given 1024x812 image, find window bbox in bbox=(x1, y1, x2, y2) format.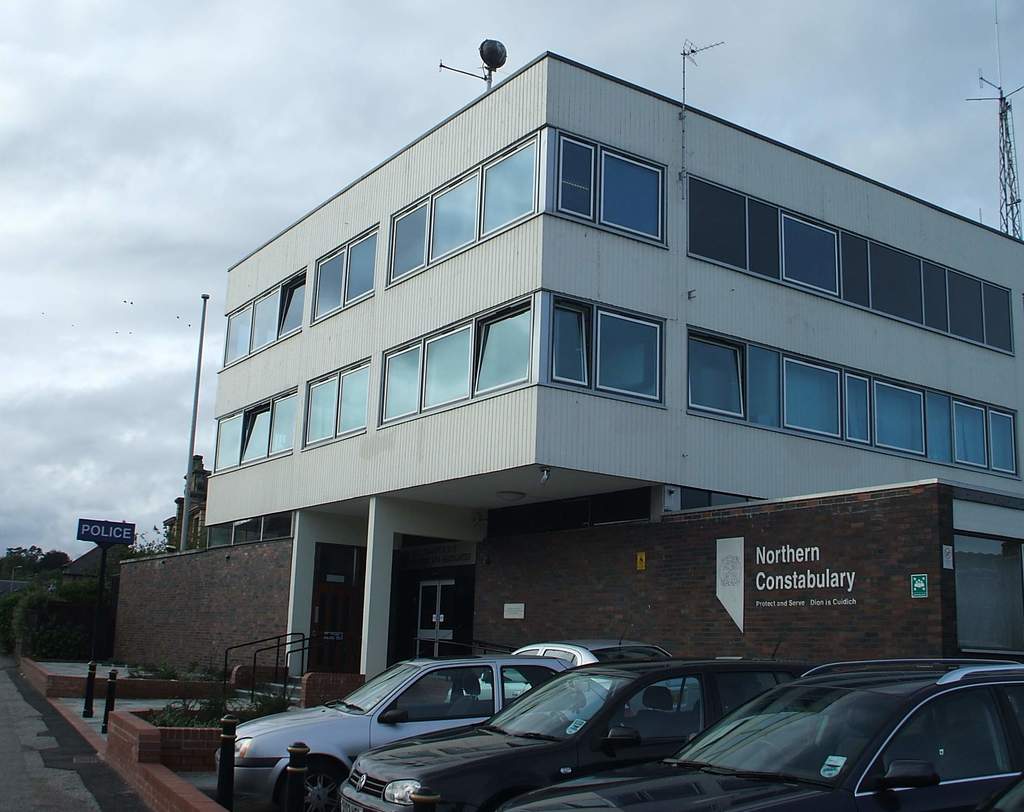
bbox=(311, 241, 349, 326).
